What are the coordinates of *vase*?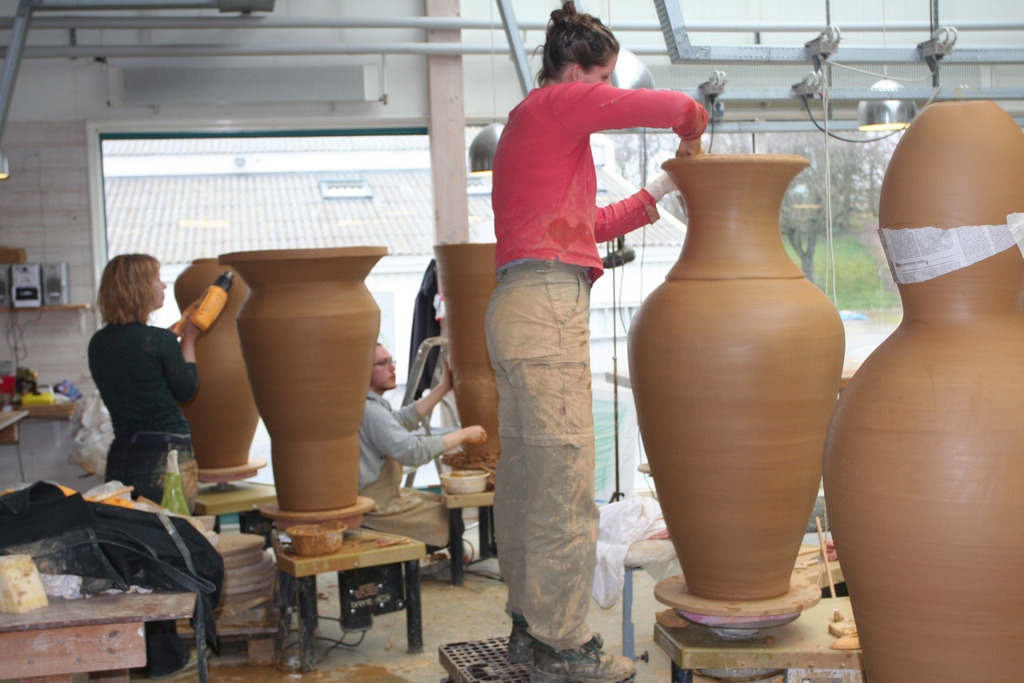
[x1=173, y1=257, x2=260, y2=467].
